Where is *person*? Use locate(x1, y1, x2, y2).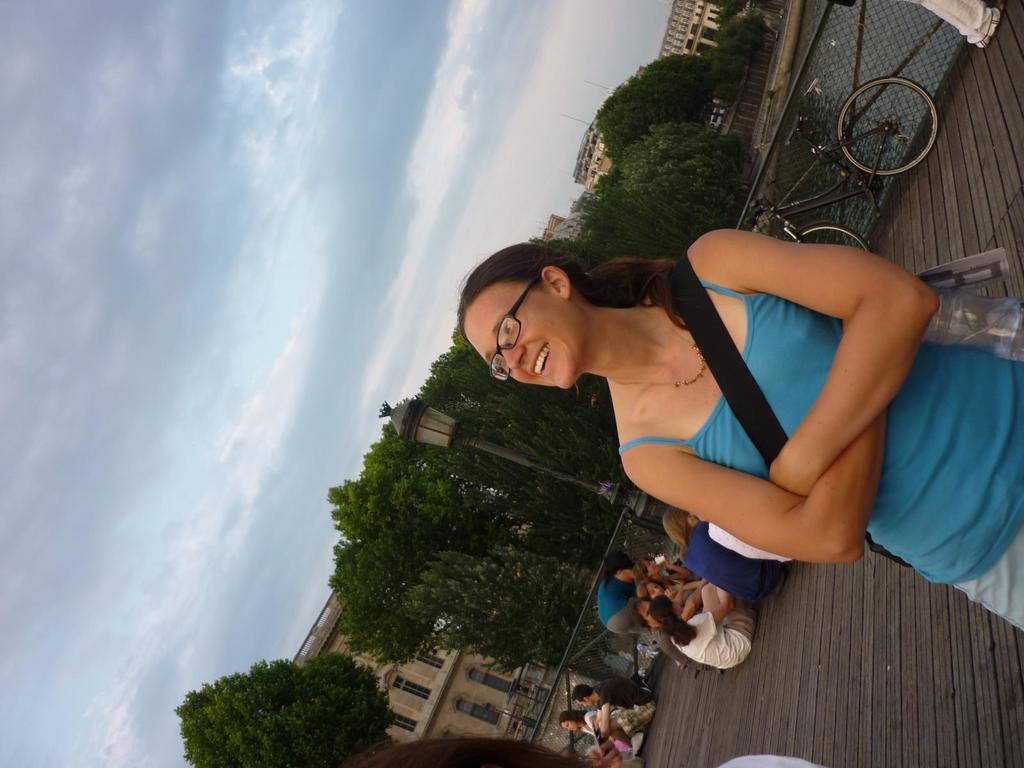
locate(458, 241, 1023, 634).
